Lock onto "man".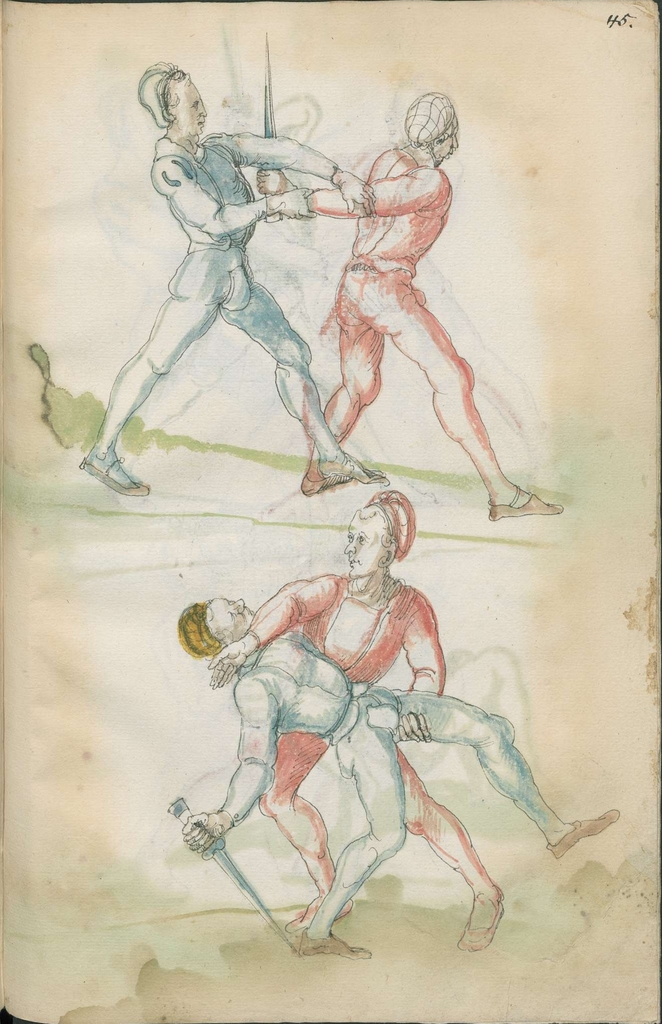
Locked: left=96, top=67, right=340, bottom=506.
